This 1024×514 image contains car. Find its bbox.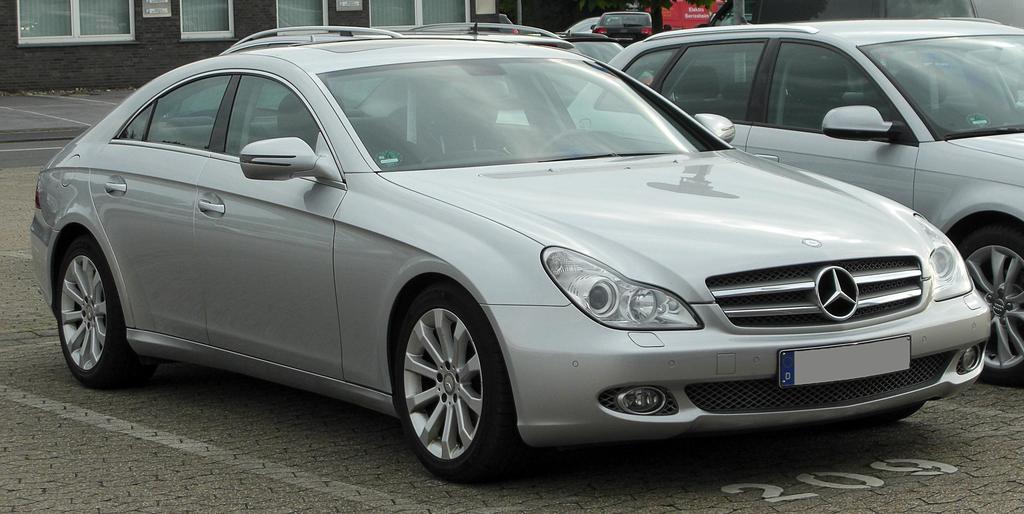
[566,21,1023,383].
